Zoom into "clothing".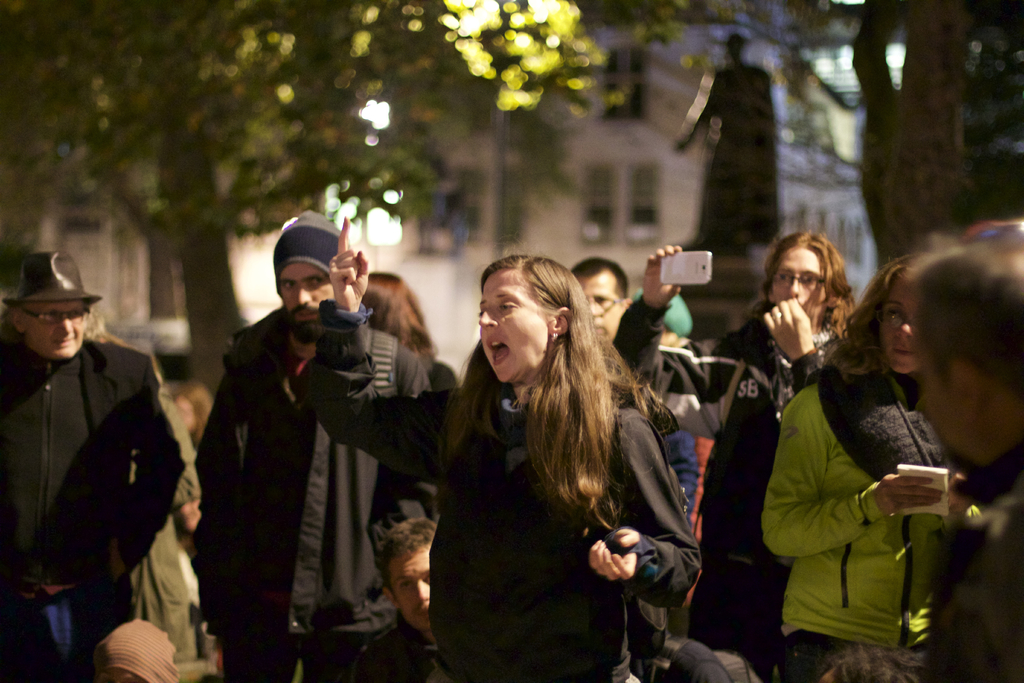
Zoom target: BBox(201, 311, 423, 677).
